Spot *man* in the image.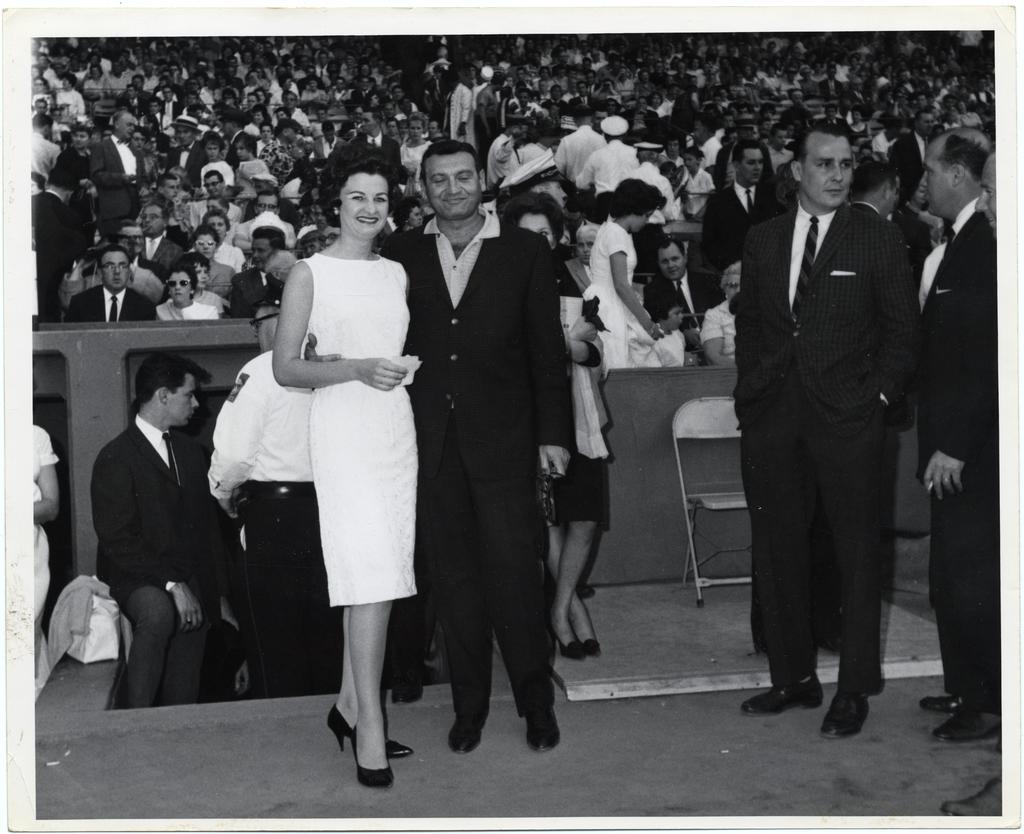
*man* found at box(723, 115, 915, 755).
